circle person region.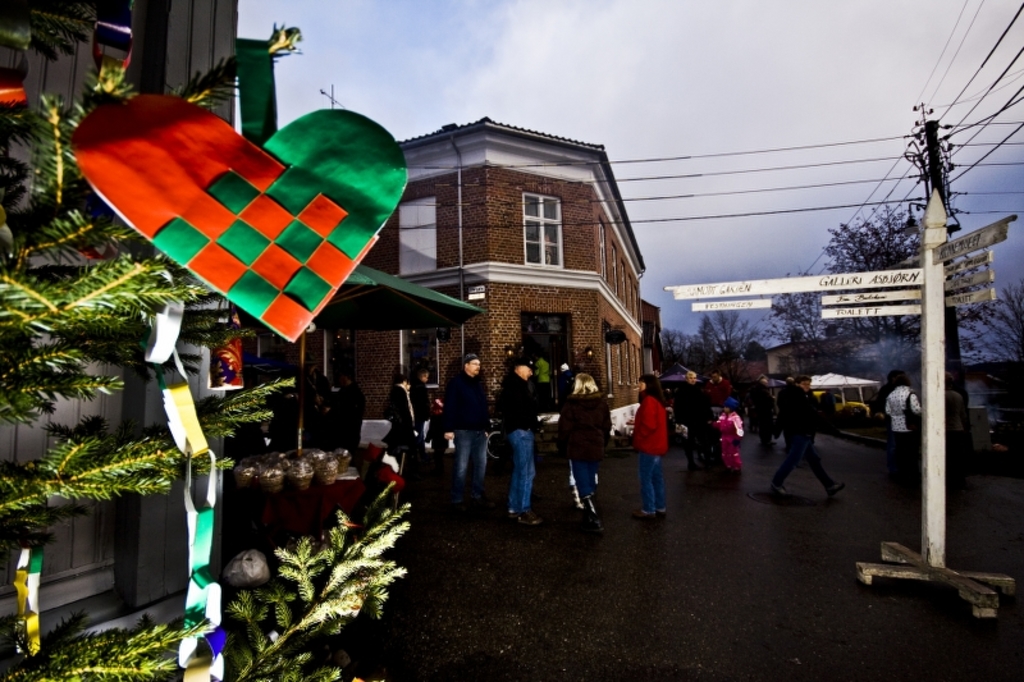
Region: [669,362,712,476].
